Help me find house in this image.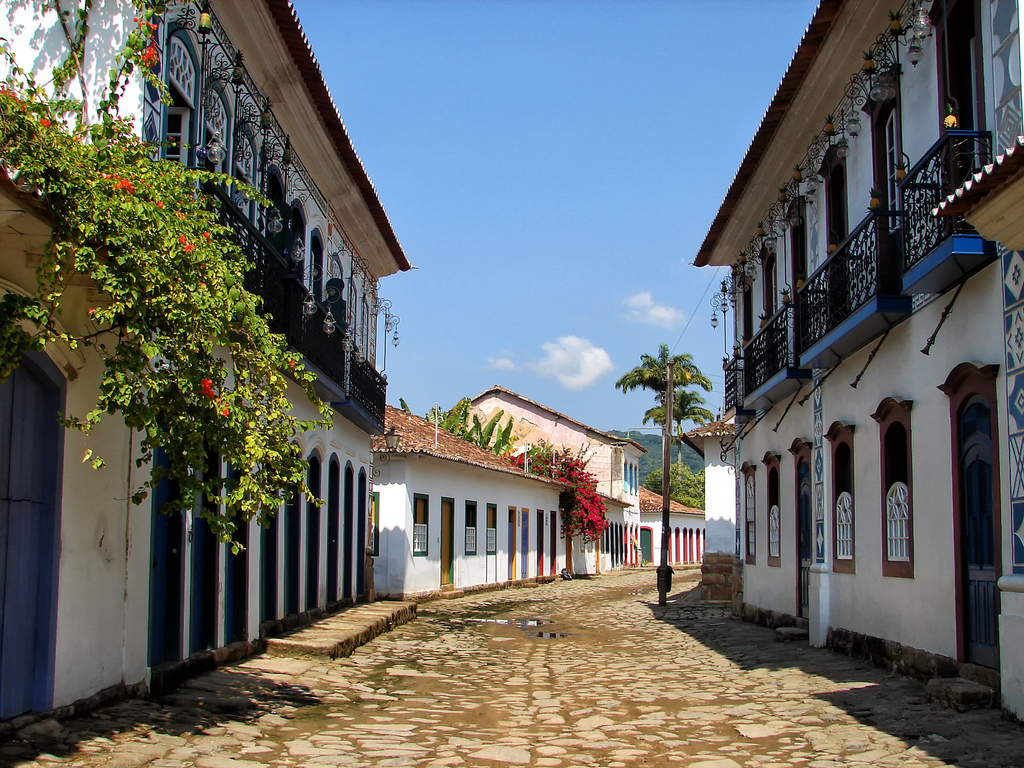
Found it: pyautogui.locateOnScreen(373, 404, 628, 580).
